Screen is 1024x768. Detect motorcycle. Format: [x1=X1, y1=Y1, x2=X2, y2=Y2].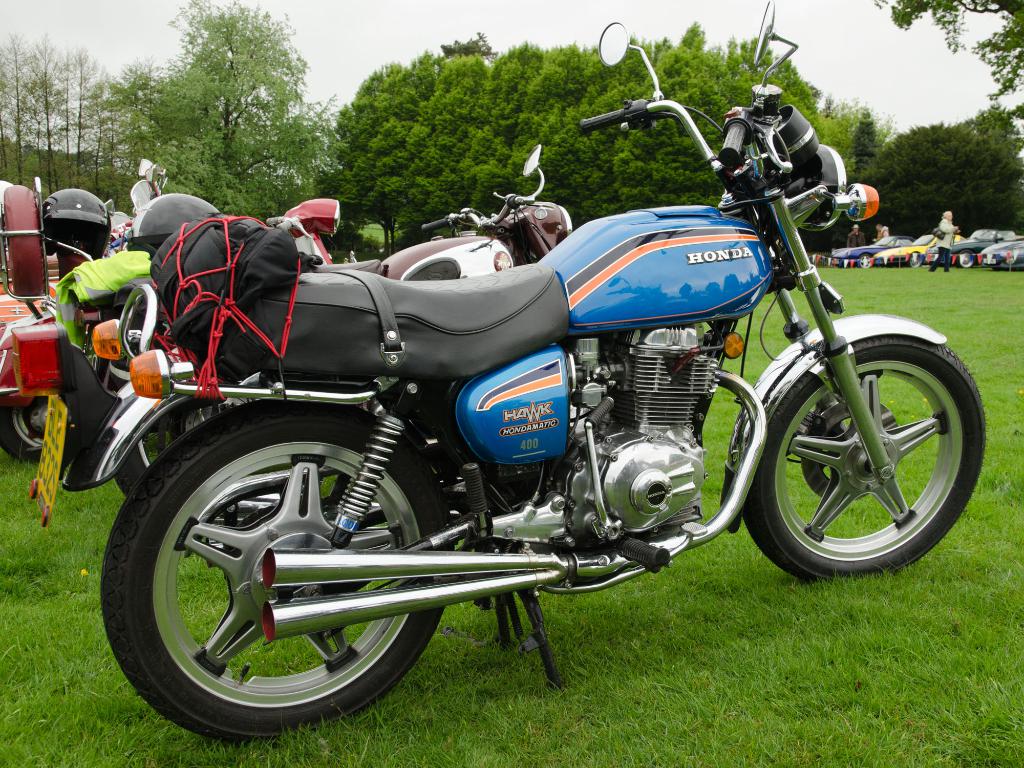
[x1=115, y1=138, x2=571, y2=499].
